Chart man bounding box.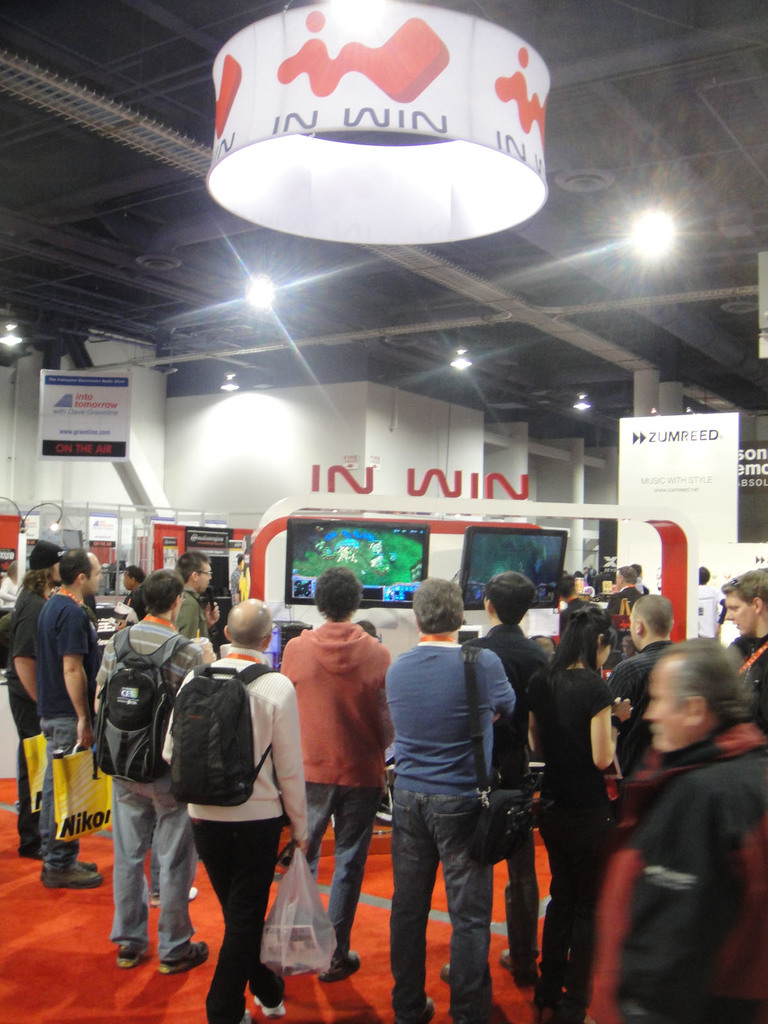
Charted: <bbox>0, 533, 60, 855</bbox>.
